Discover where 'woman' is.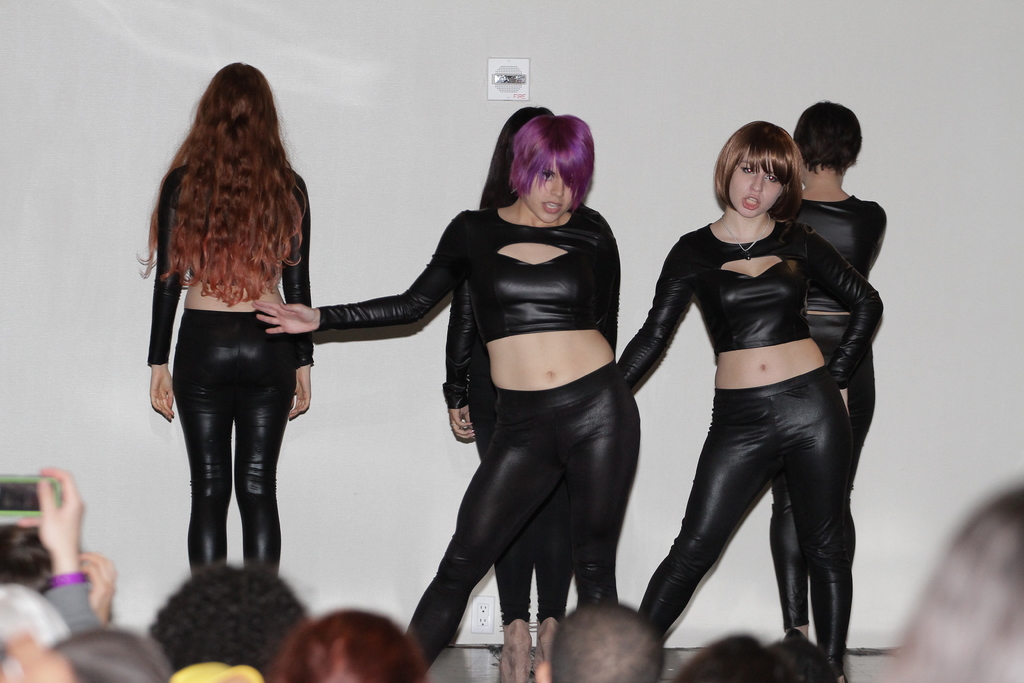
Discovered at Rect(262, 109, 650, 682).
